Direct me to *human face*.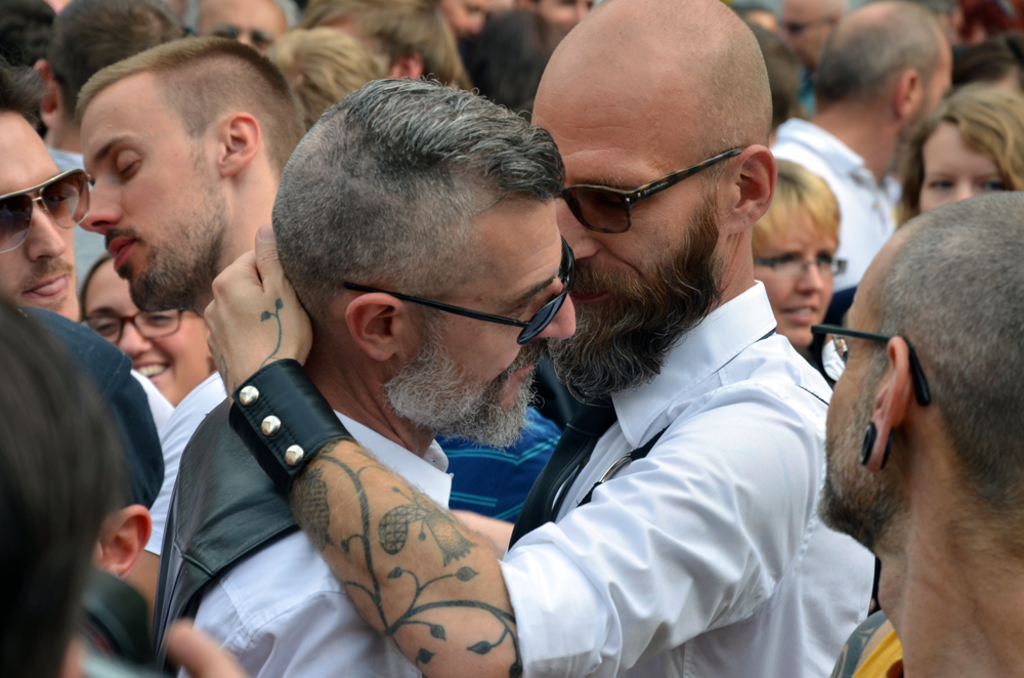
Direction: (446,0,488,37).
